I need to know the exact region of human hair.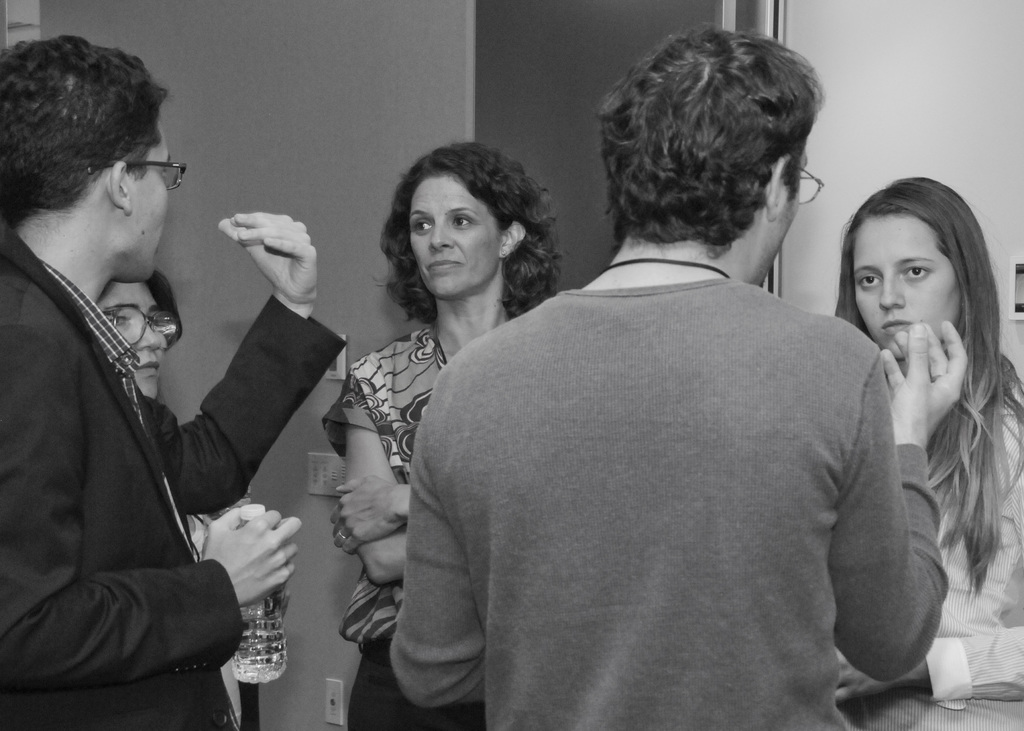
Region: crop(826, 170, 1003, 586).
